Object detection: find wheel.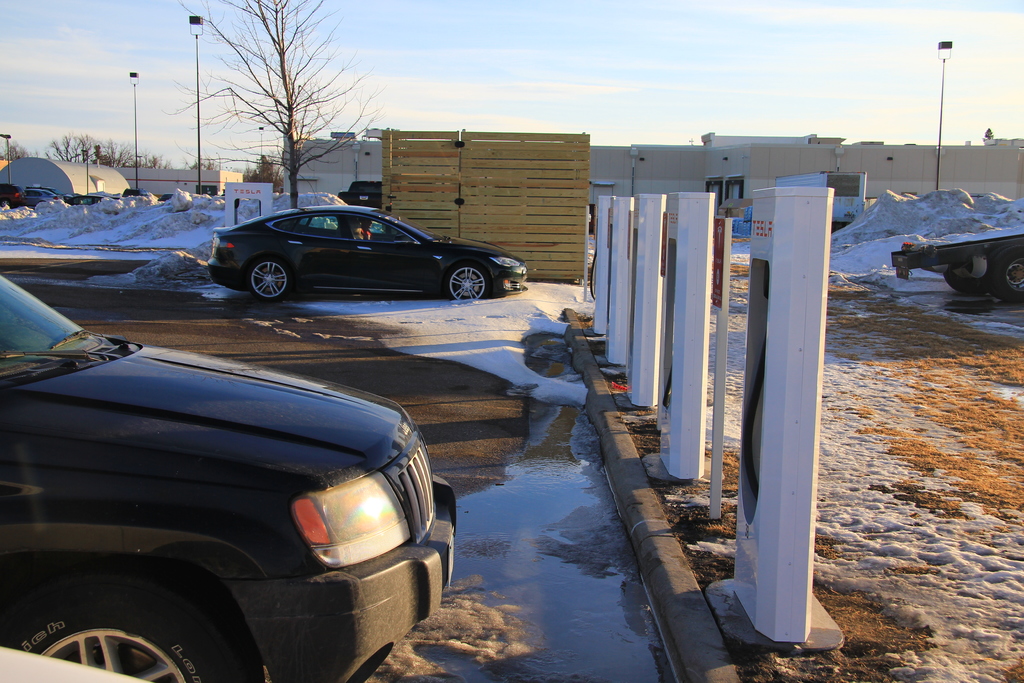
984/247/1023/299.
